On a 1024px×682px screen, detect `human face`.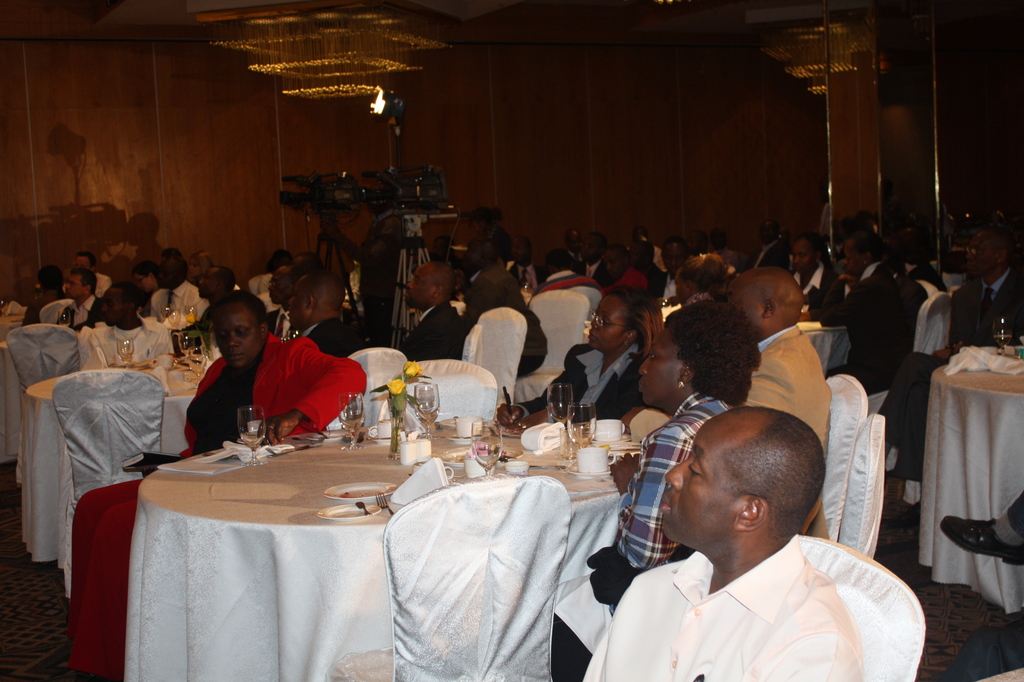
[x1=405, y1=261, x2=435, y2=306].
